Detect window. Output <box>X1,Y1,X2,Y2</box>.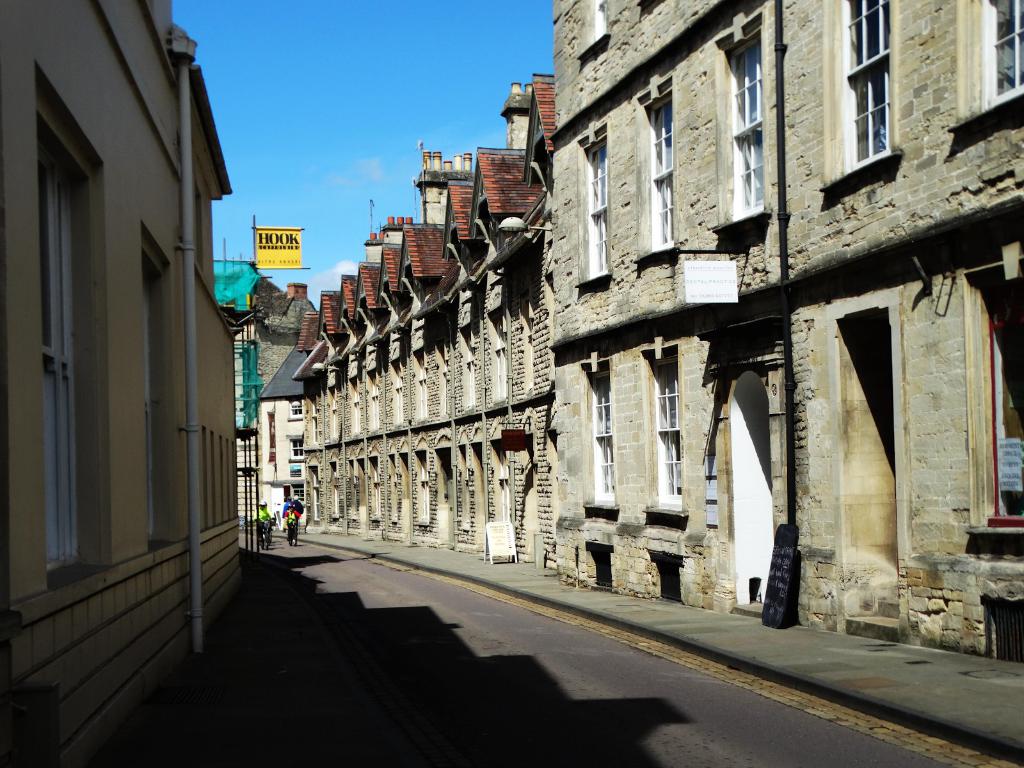
<box>720,29,773,207</box>.
